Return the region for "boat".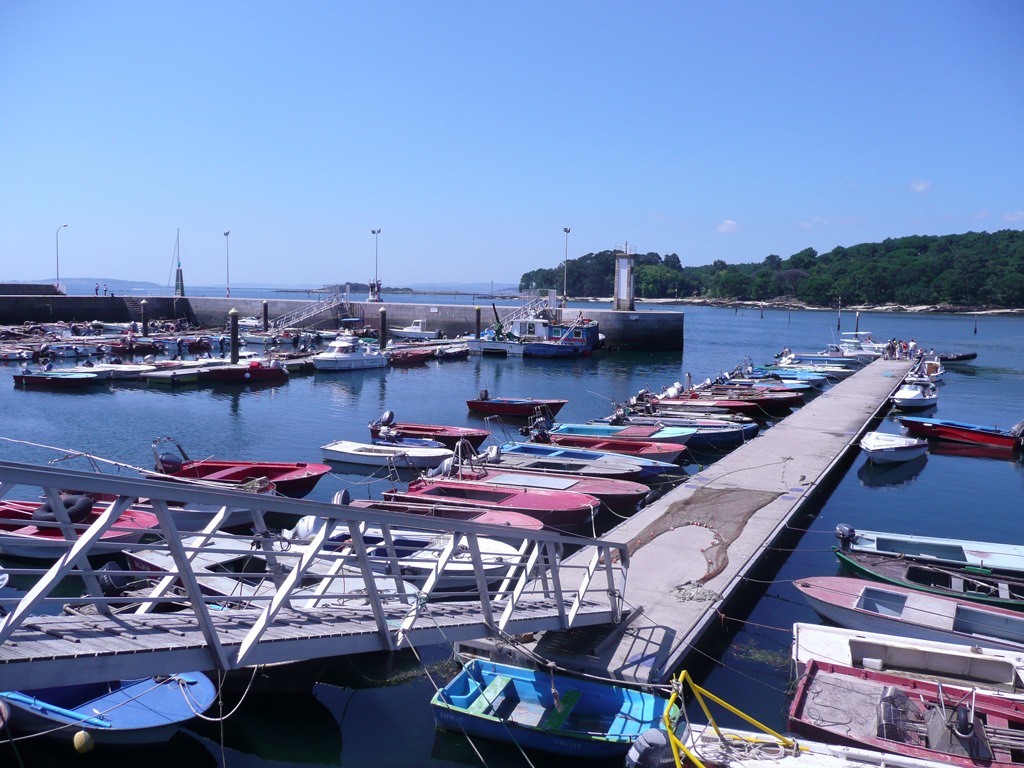
bbox(54, 555, 217, 620).
